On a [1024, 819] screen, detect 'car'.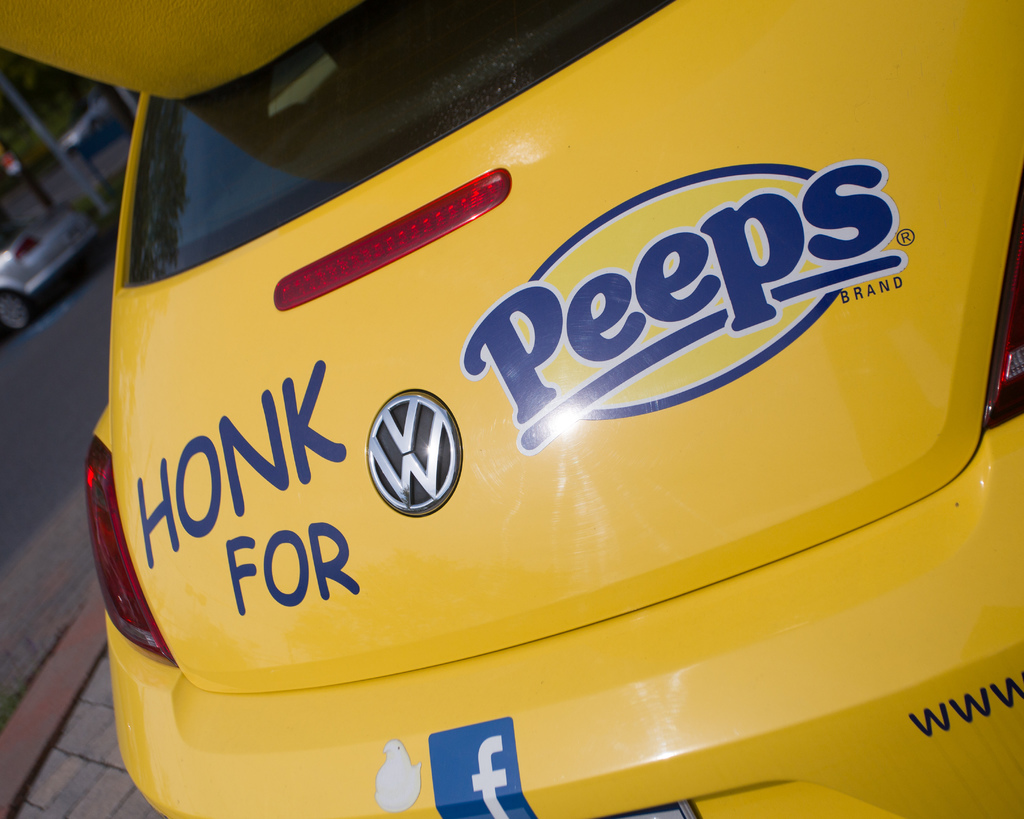
[0,205,102,319].
